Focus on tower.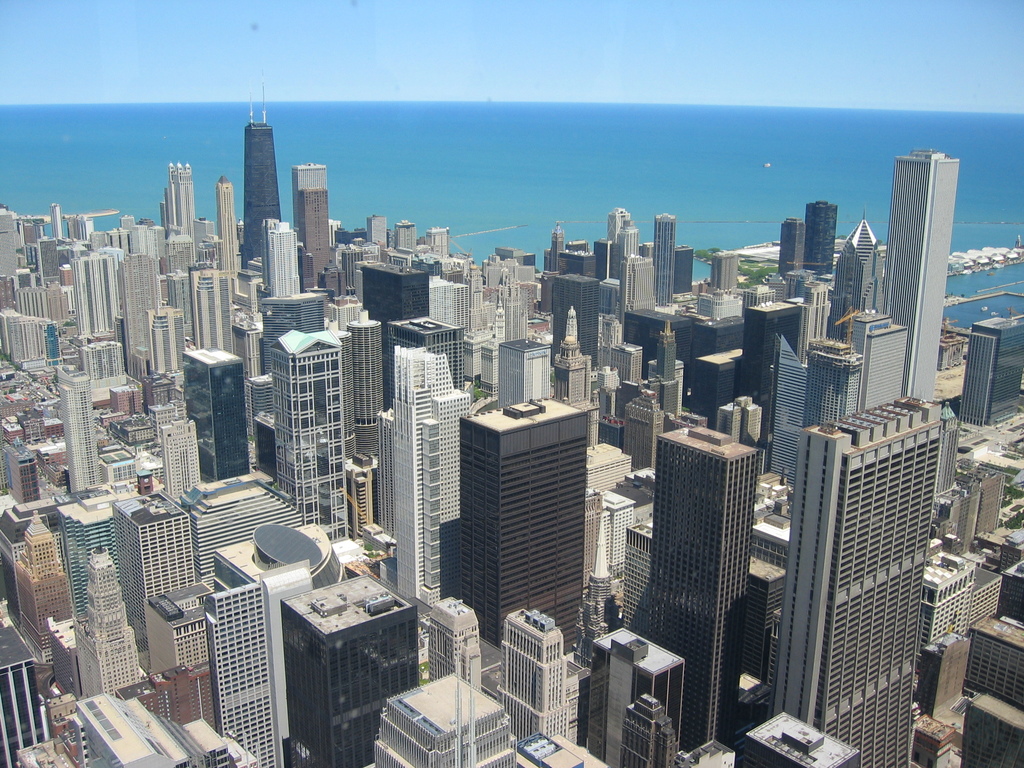
Focused at (x1=428, y1=223, x2=449, y2=257).
